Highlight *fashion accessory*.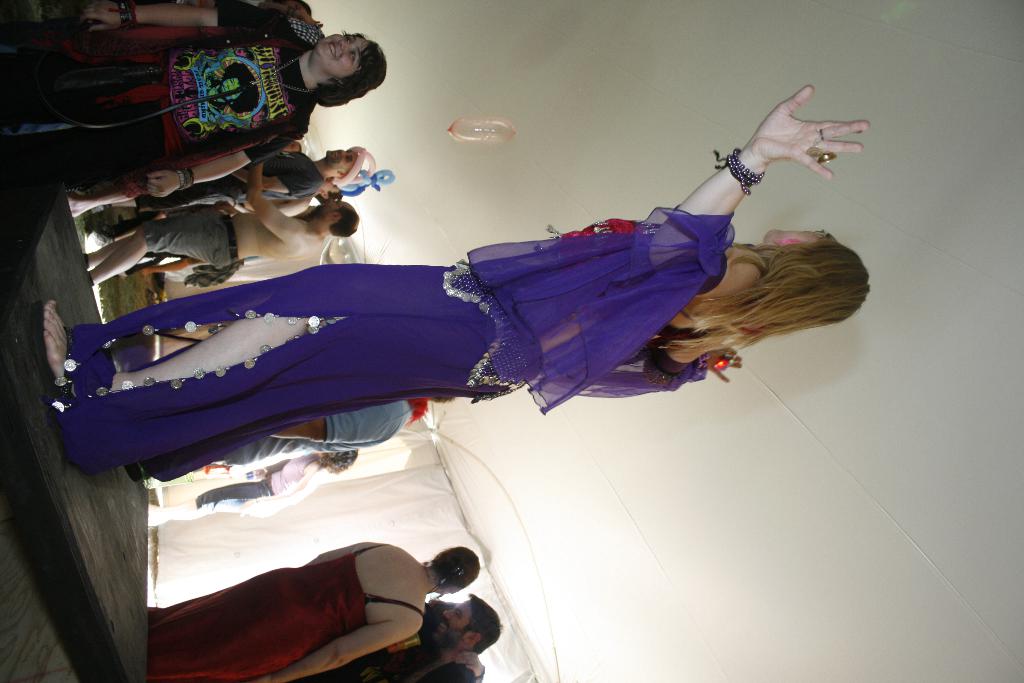
Highlighted region: rect(771, 236, 808, 247).
